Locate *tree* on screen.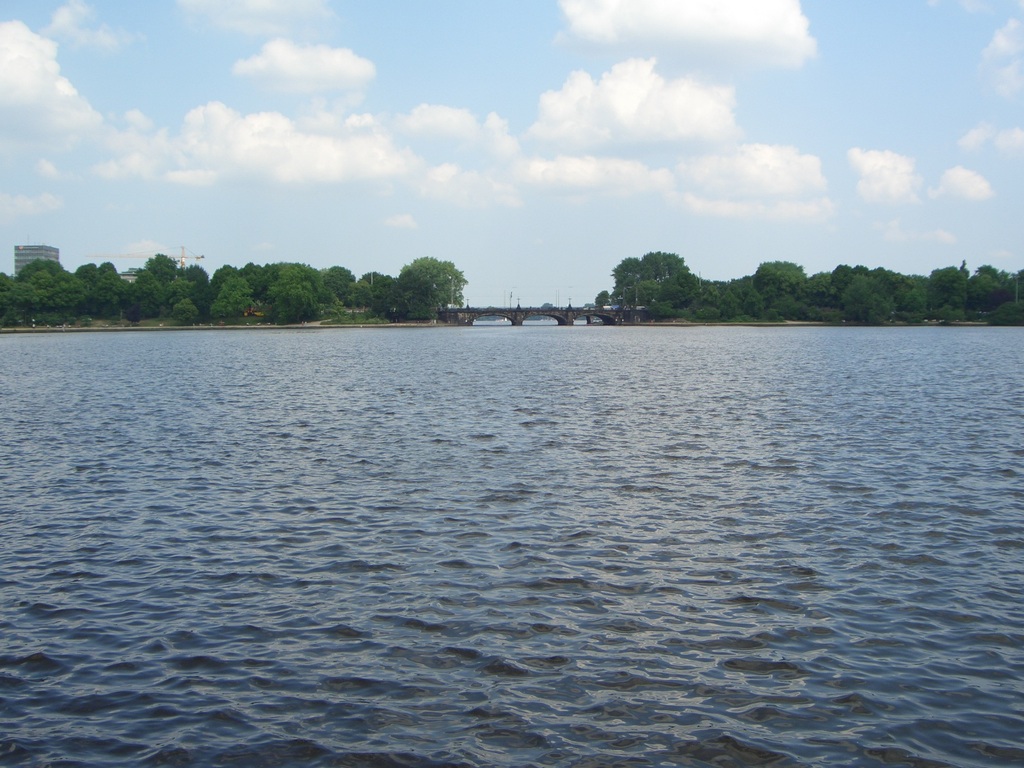
On screen at locate(47, 285, 69, 332).
